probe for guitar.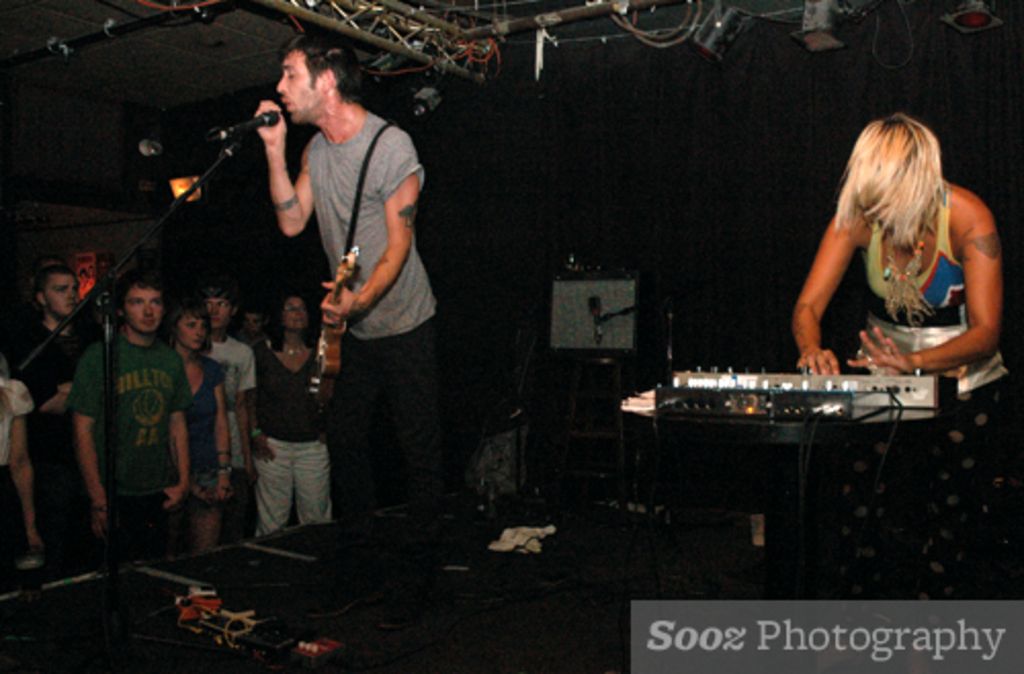
Probe result: <bbox>303, 234, 354, 418</bbox>.
